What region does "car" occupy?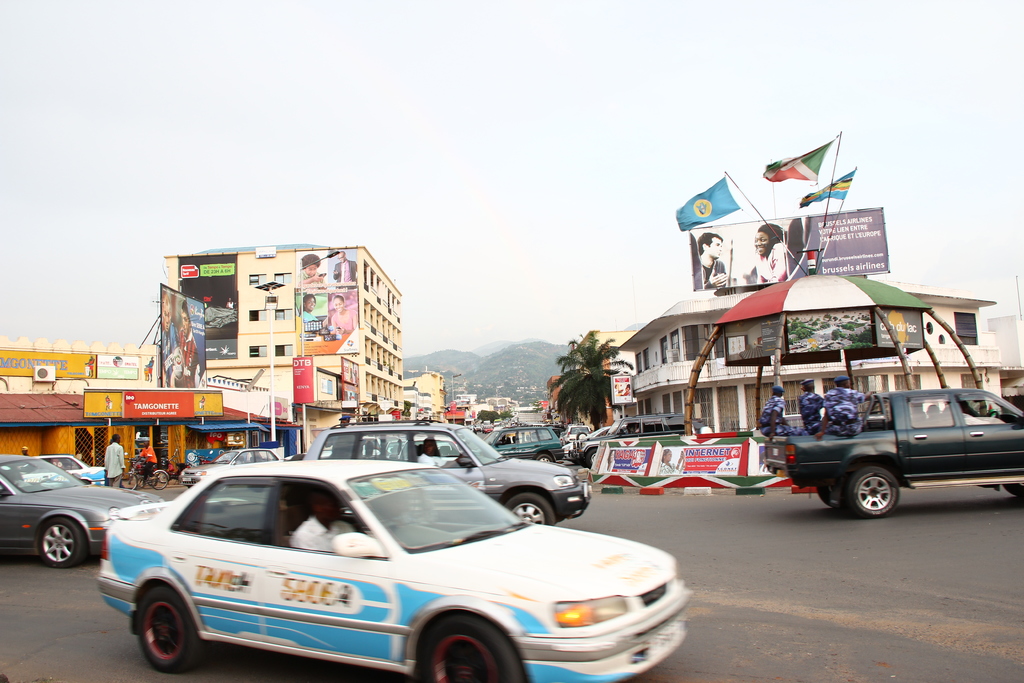
296:419:589:525.
